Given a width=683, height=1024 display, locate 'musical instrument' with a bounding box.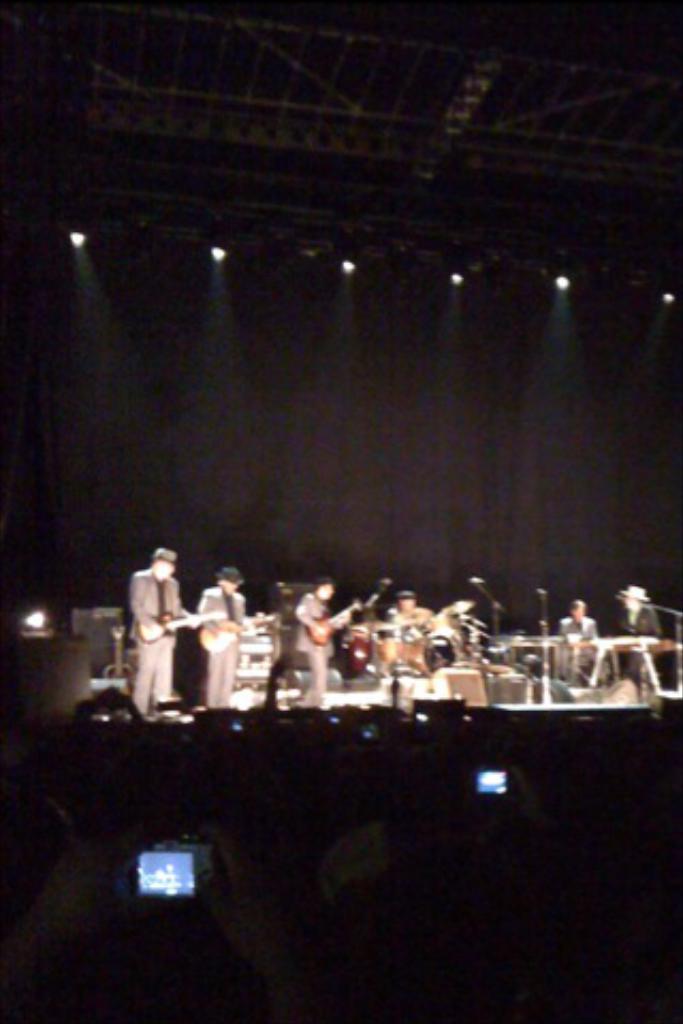
Located: 128, 602, 216, 642.
